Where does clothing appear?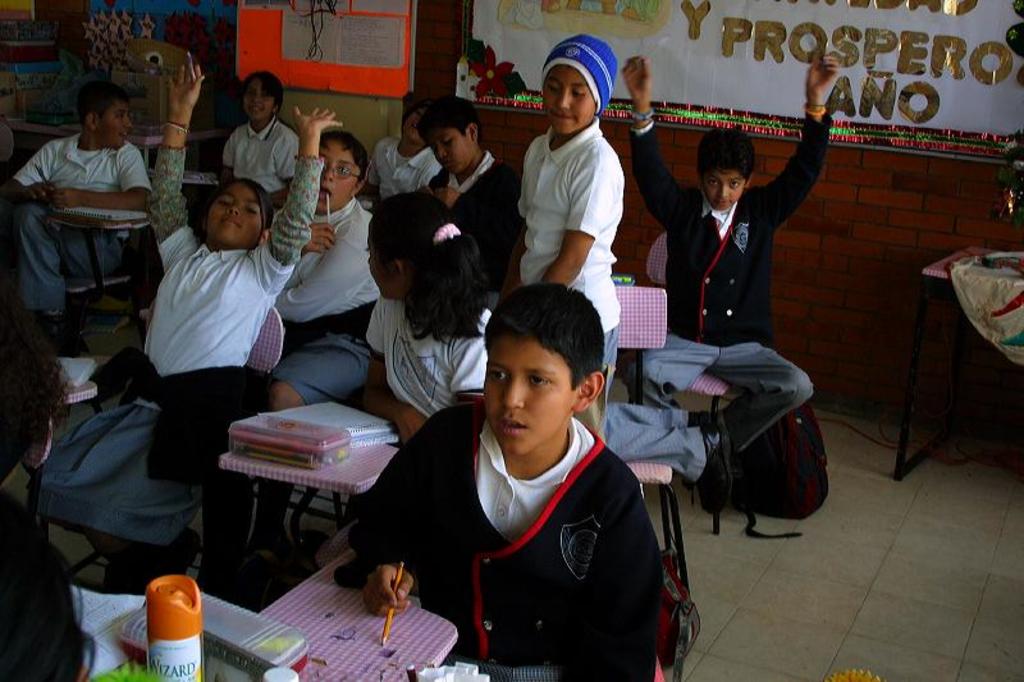
Appears at (x1=275, y1=189, x2=389, y2=348).
